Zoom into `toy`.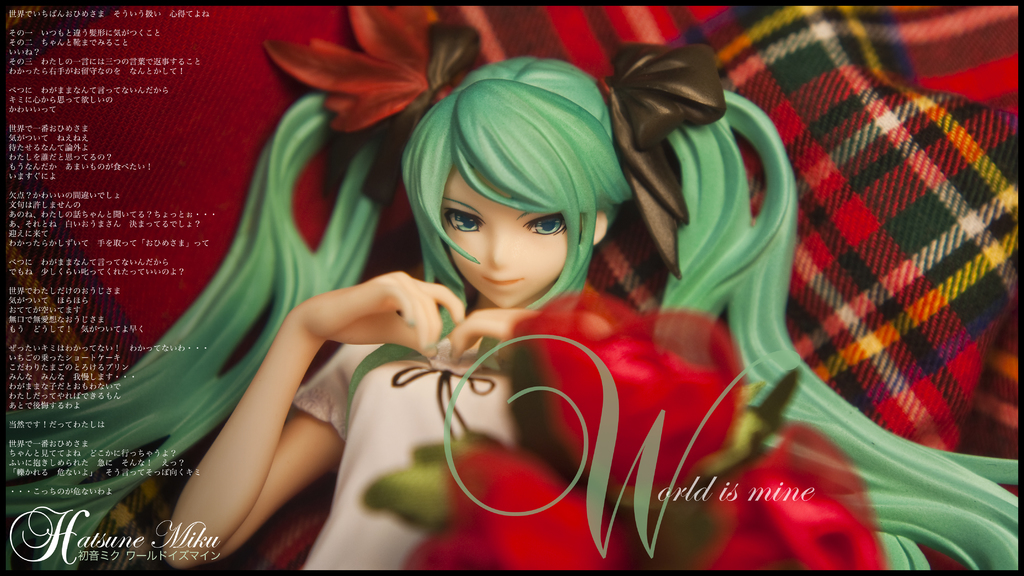
Zoom target: select_region(278, 40, 931, 551).
